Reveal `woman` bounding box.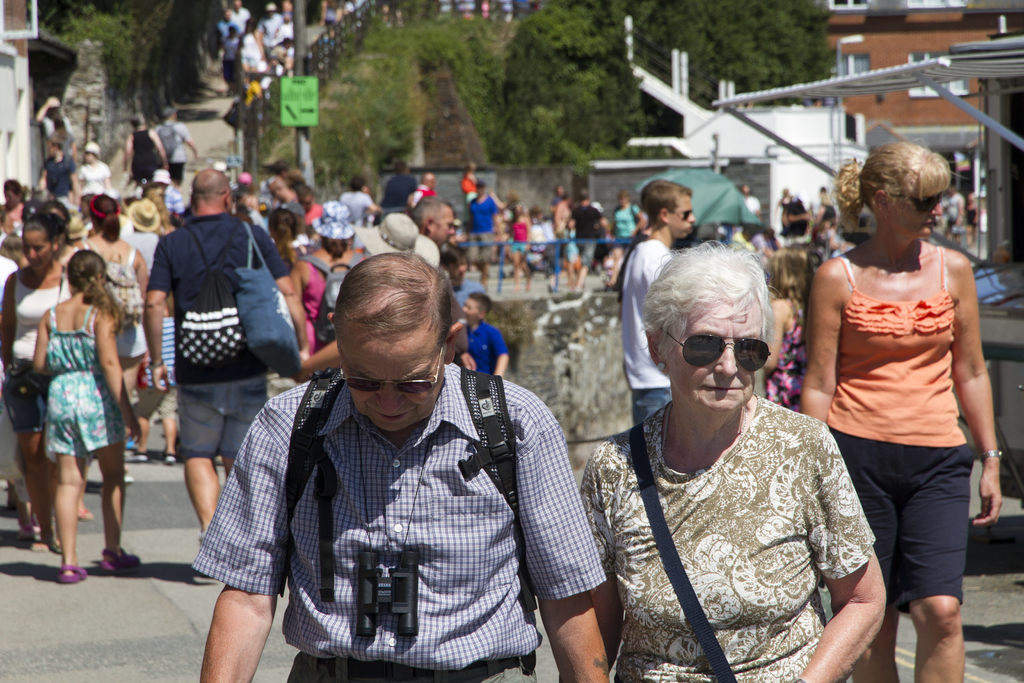
Revealed: bbox(77, 197, 148, 482).
